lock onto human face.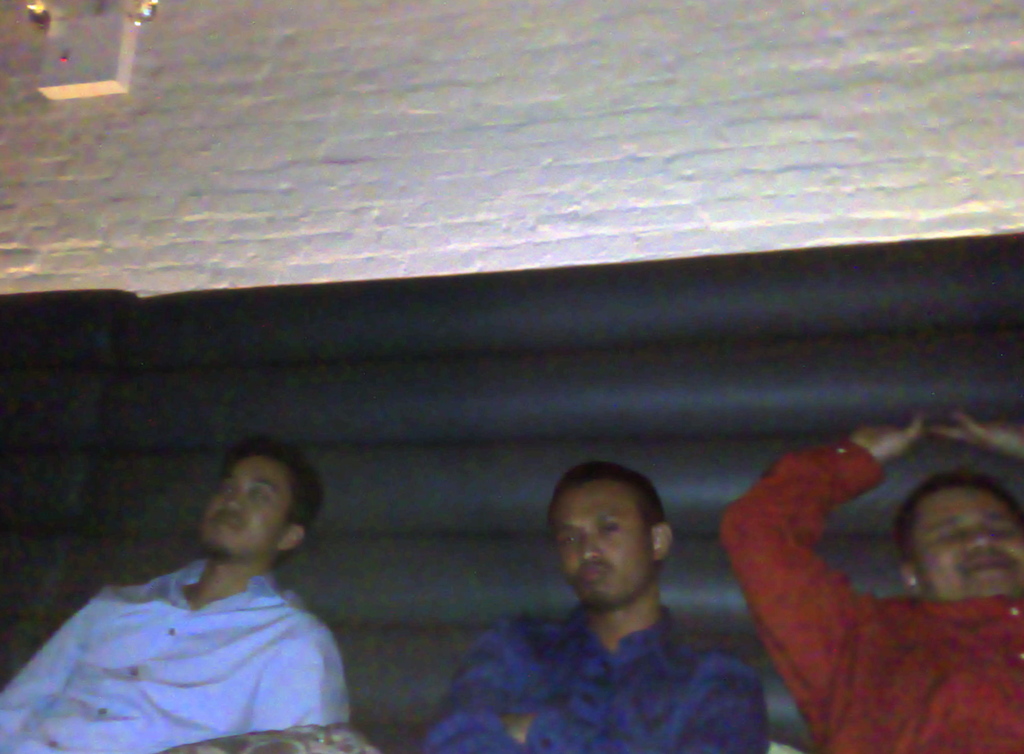
Locked: 540/477/665/617.
